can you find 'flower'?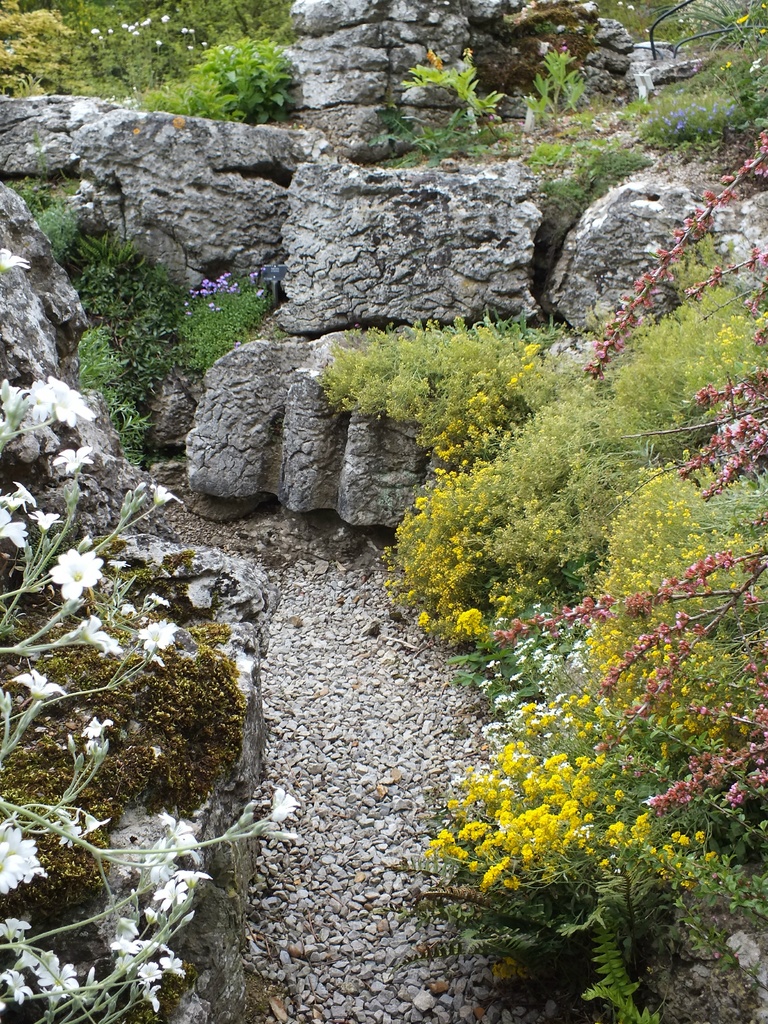
Yes, bounding box: Rect(466, 51, 473, 61).
